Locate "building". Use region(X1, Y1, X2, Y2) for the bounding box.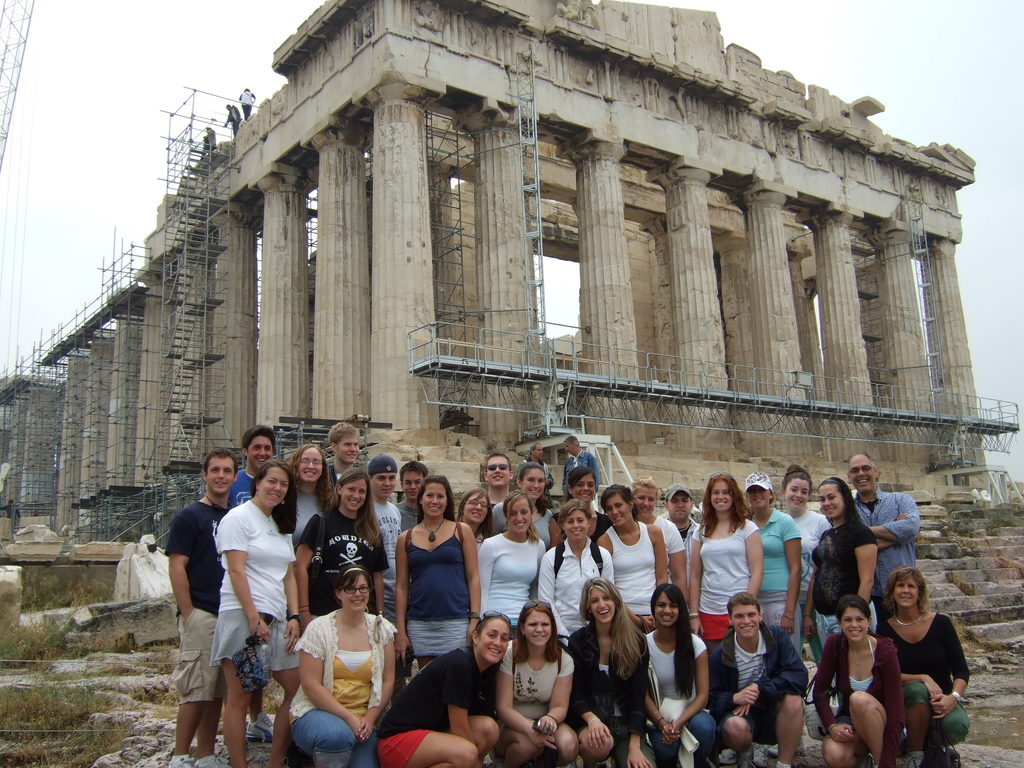
region(36, 0, 1023, 550).
